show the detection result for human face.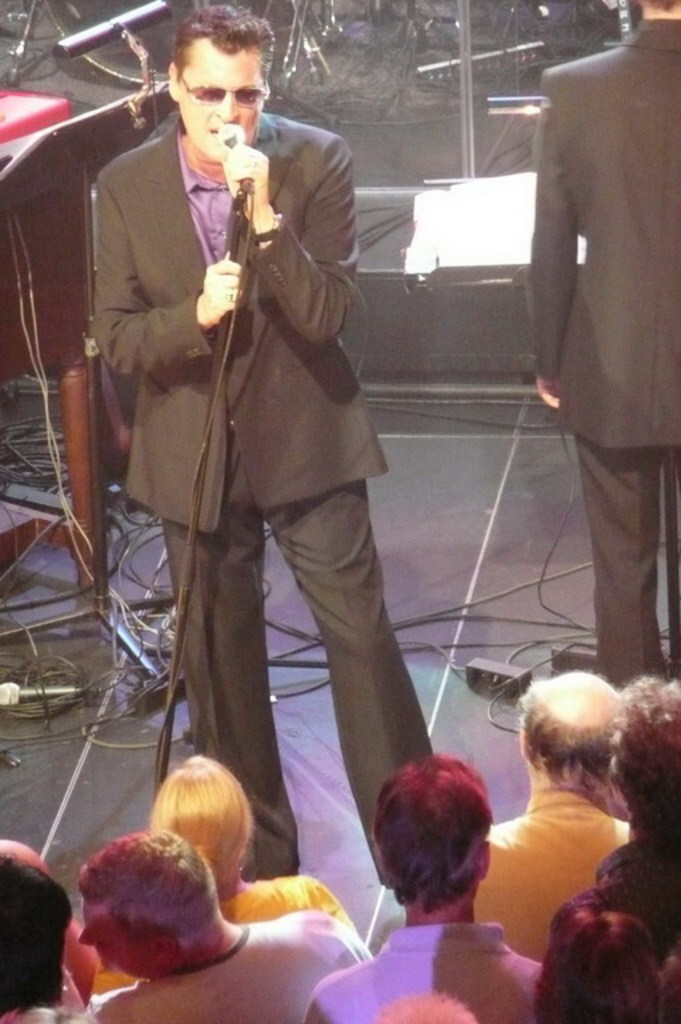
{"x1": 76, "y1": 896, "x2": 137, "y2": 968}.
